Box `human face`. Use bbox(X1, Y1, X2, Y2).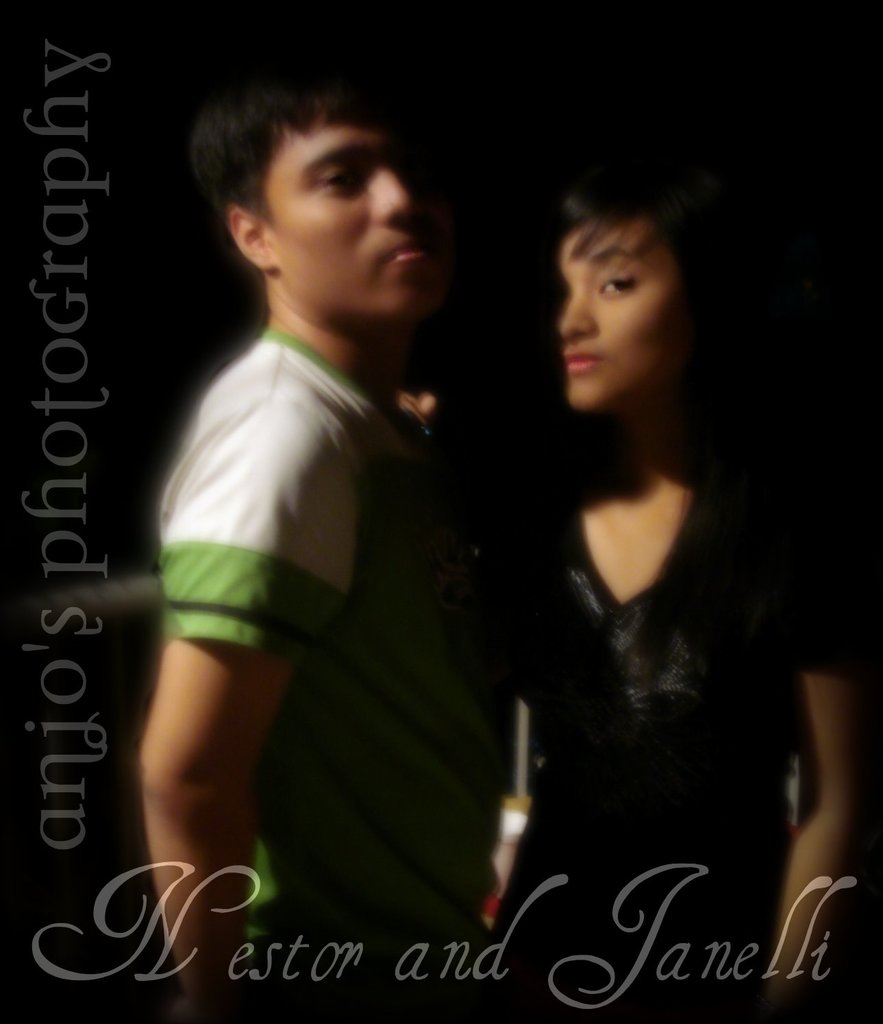
bbox(269, 126, 432, 322).
